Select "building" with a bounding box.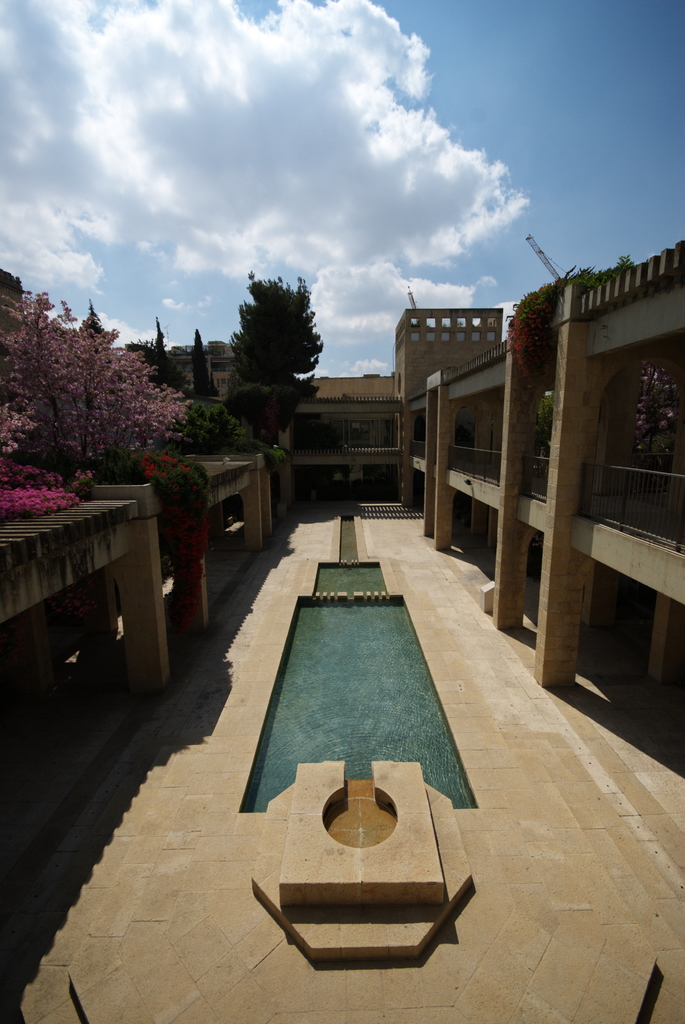
locate(268, 306, 504, 500).
